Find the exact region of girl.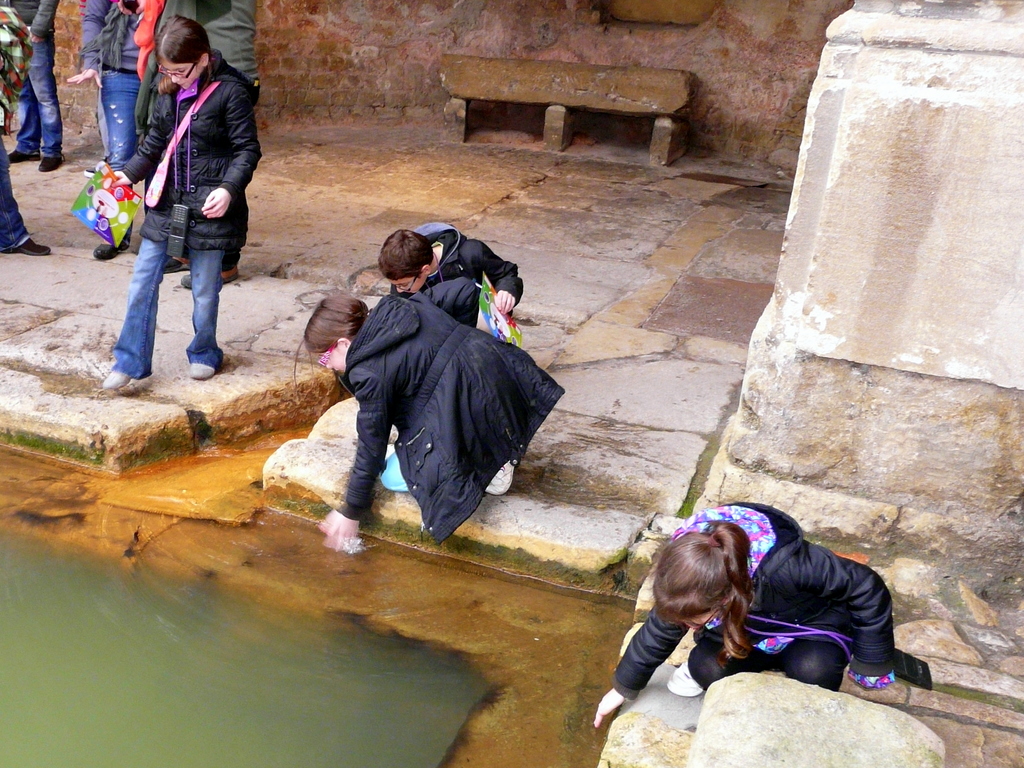
Exact region: <region>88, 13, 262, 393</region>.
